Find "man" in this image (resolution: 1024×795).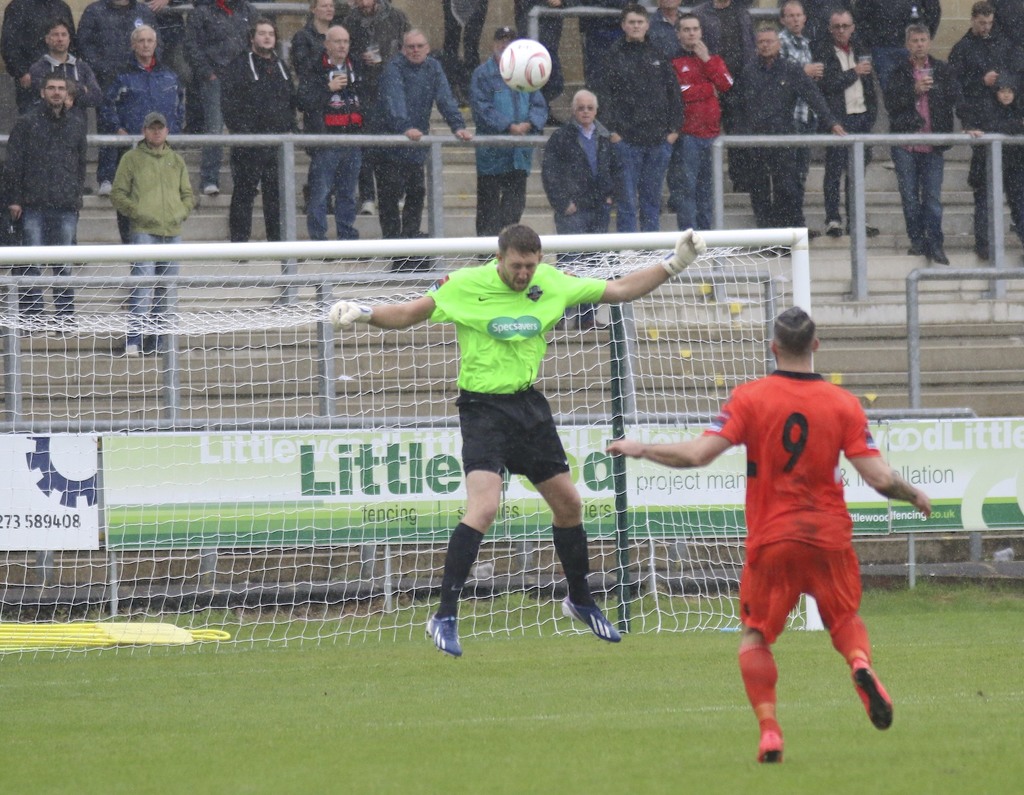
694,0,754,189.
